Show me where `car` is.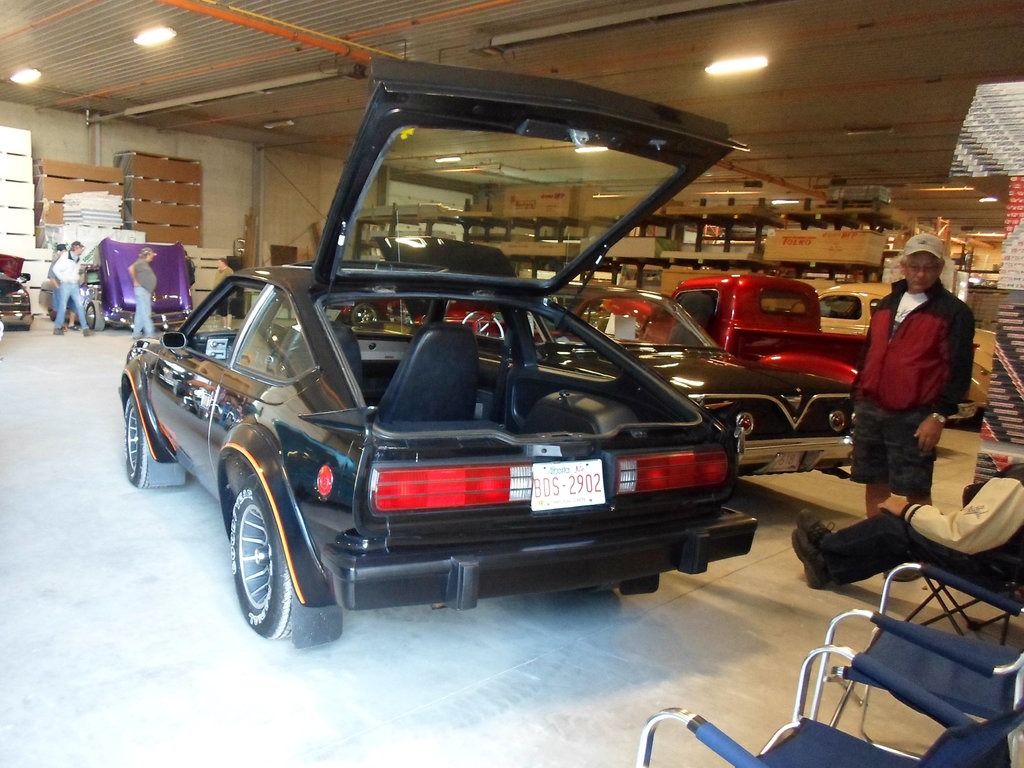
`car` is at 417/285/854/436.
